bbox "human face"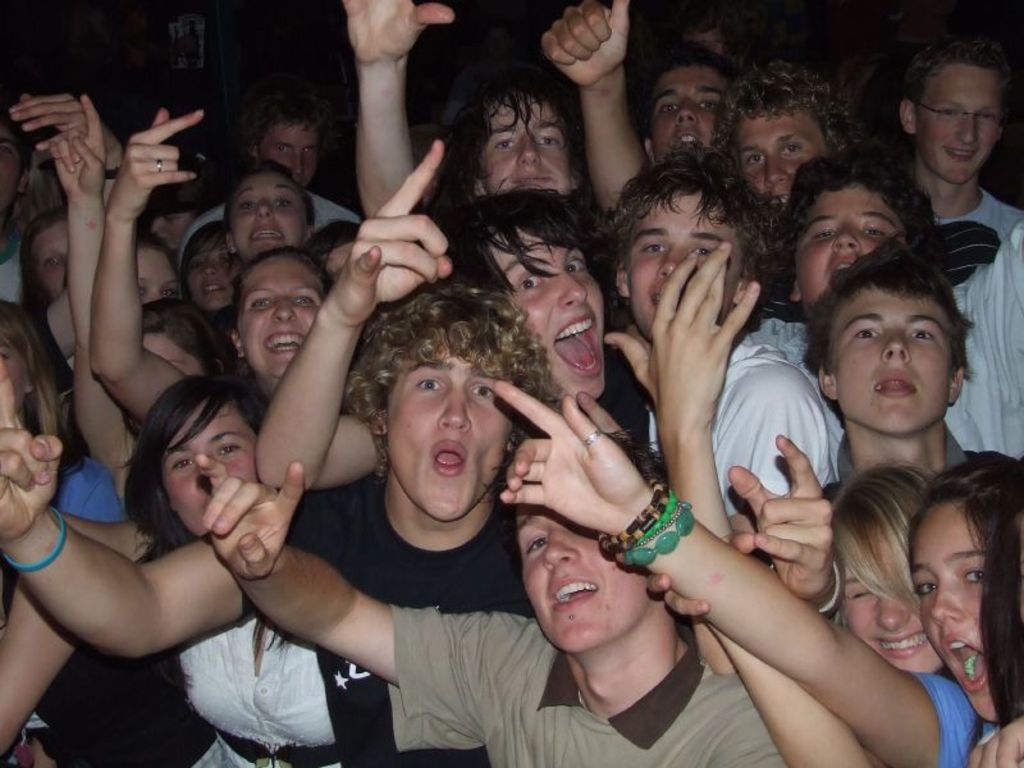
(380, 344, 506, 521)
